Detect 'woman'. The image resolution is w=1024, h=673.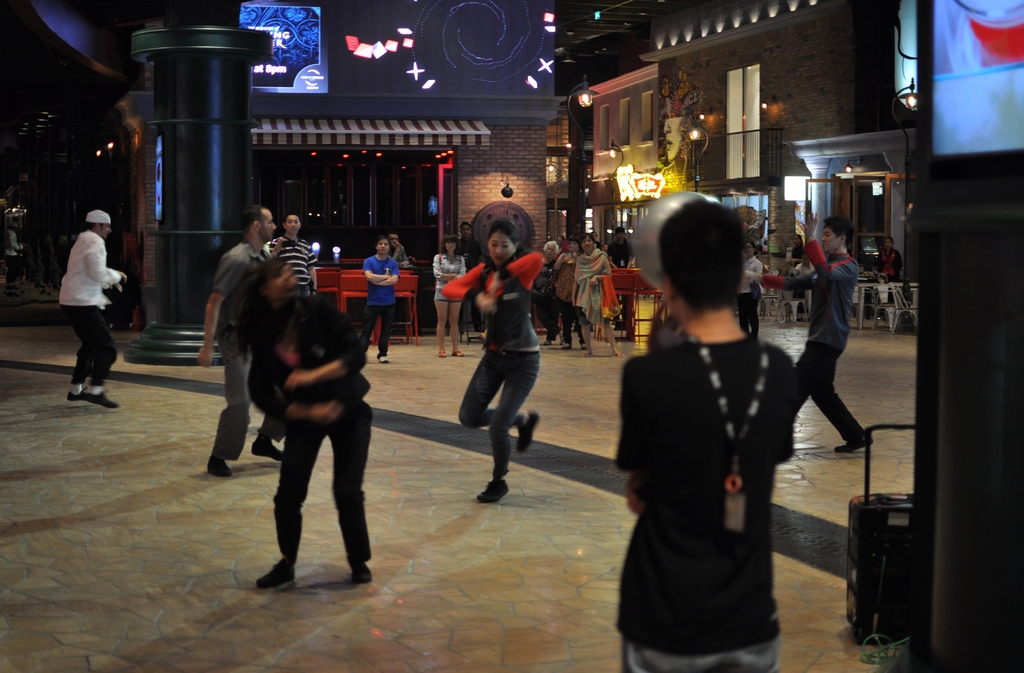
{"left": 435, "top": 235, "right": 466, "bottom": 358}.
